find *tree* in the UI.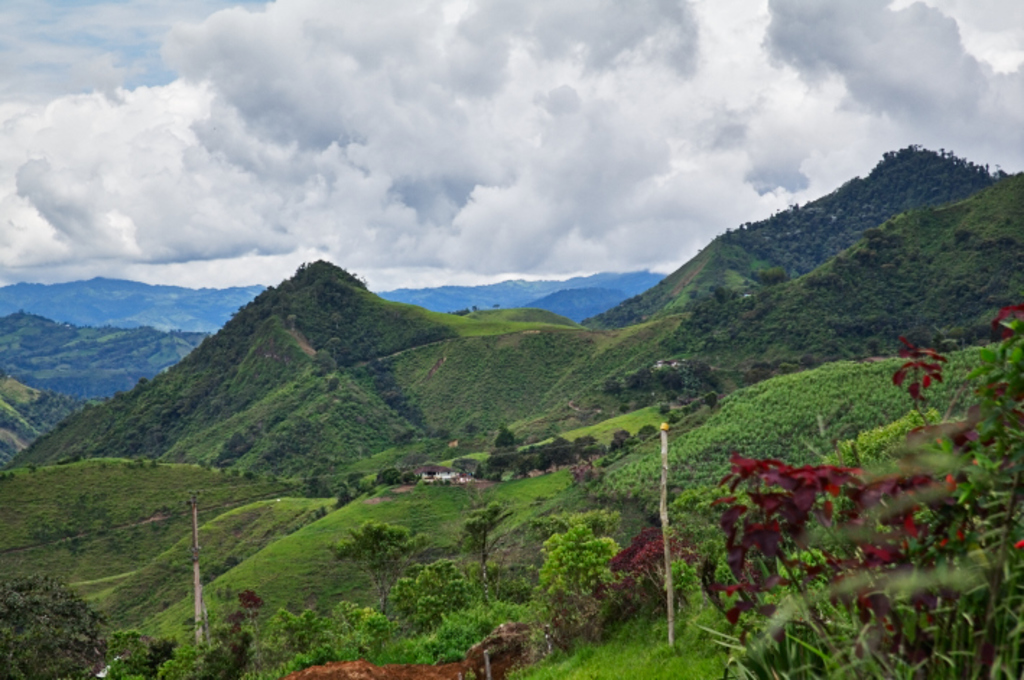
UI element at (left=325, top=513, right=435, bottom=616).
